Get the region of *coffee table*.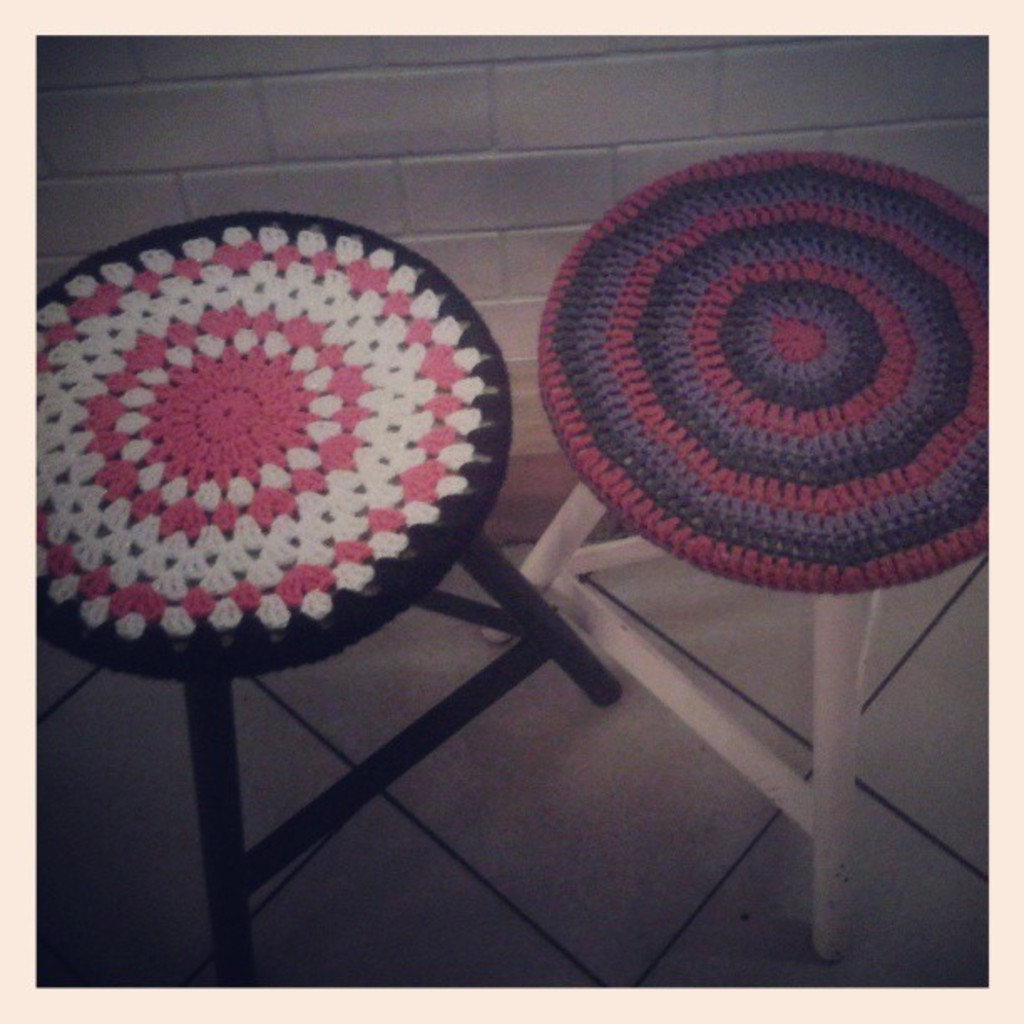
select_region(37, 209, 622, 984).
